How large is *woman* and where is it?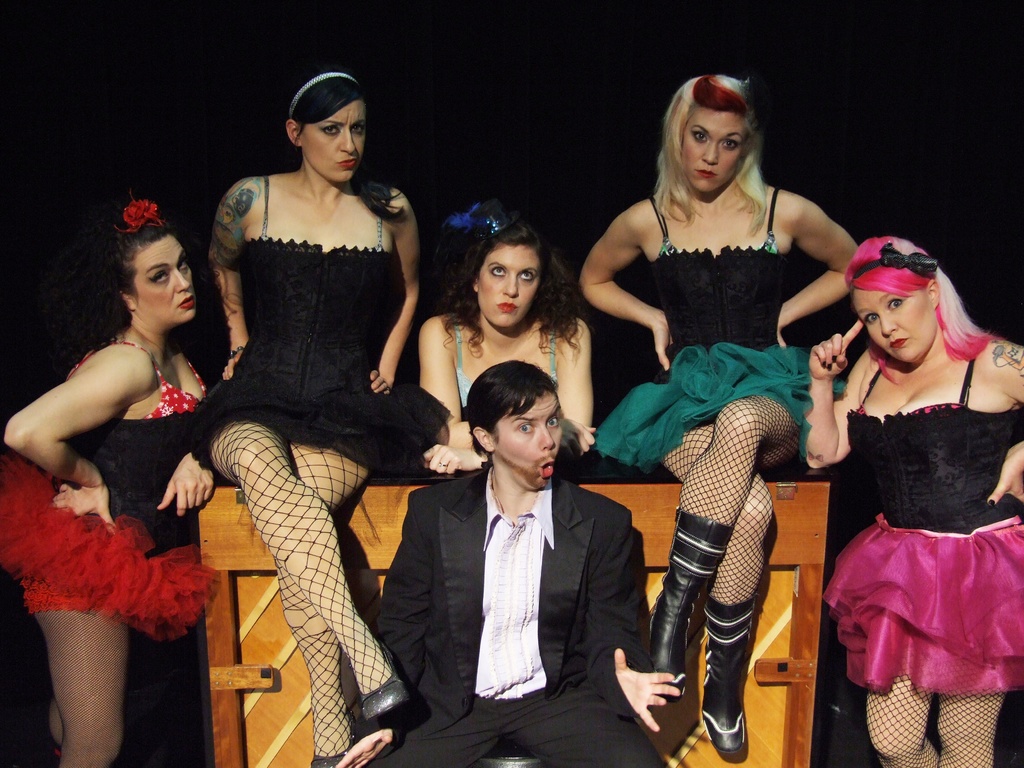
Bounding box: [186, 67, 453, 767].
